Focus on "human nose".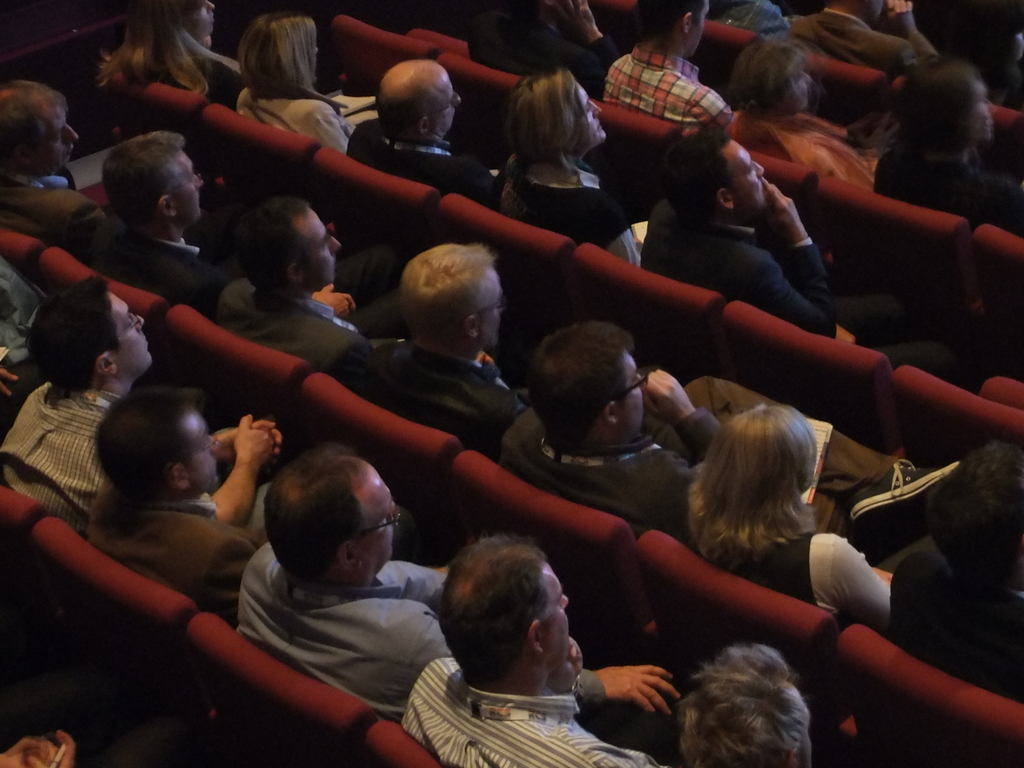
Focused at (452,95,460,106).
